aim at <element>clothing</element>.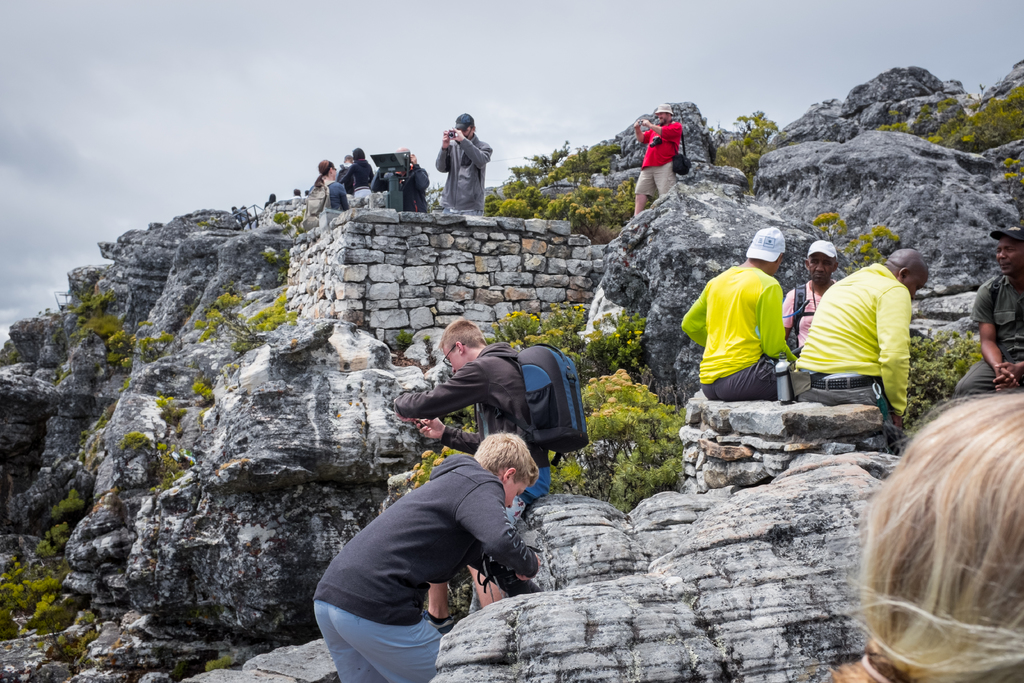
Aimed at l=337, t=157, r=374, b=199.
